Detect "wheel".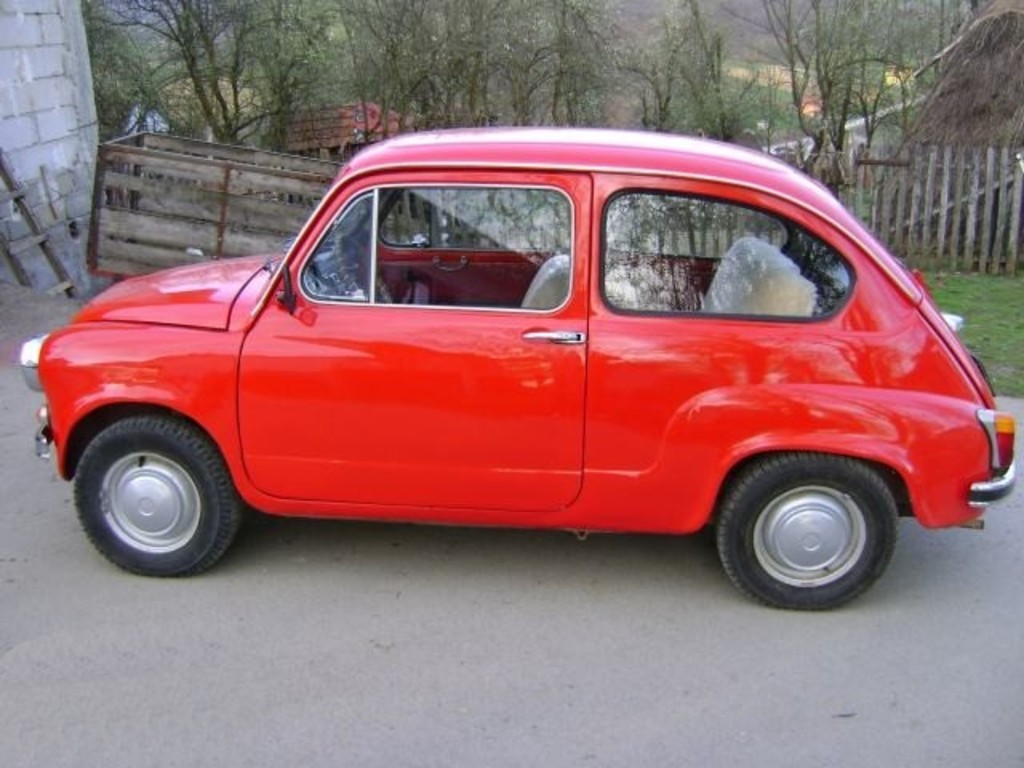
Detected at <box>333,229,394,306</box>.
